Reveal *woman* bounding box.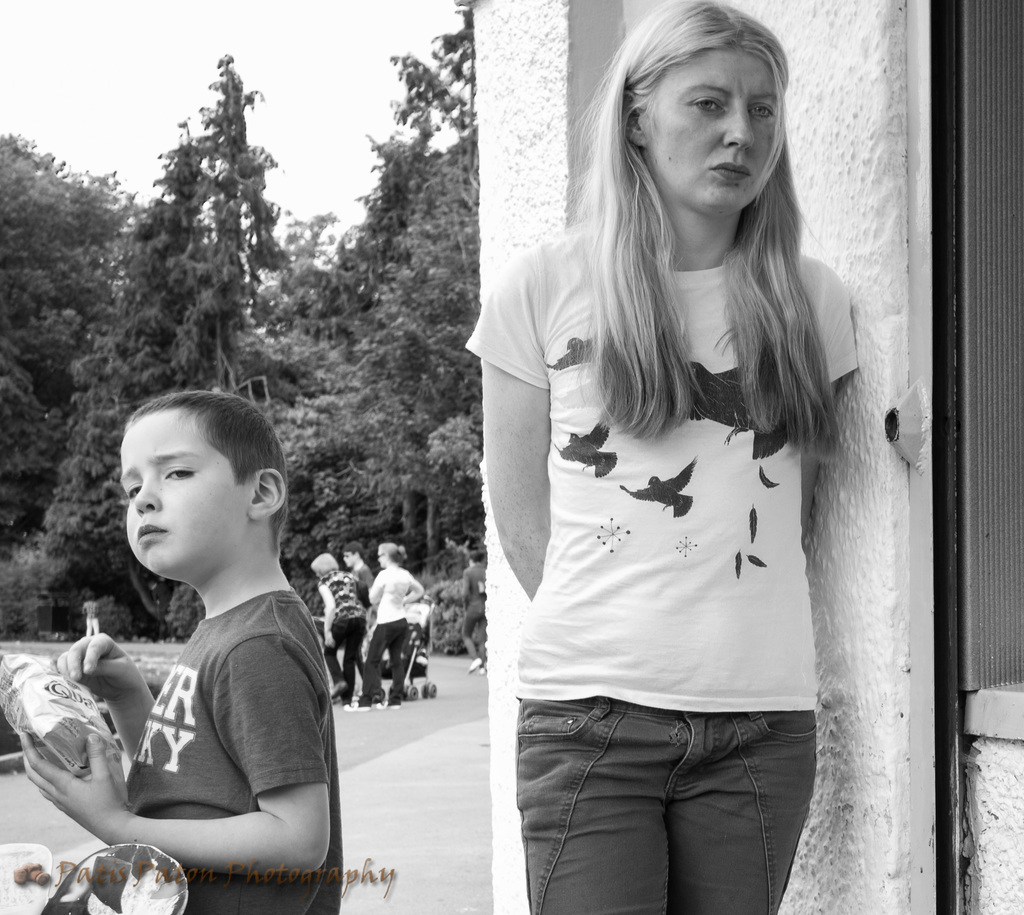
Revealed: pyautogui.locateOnScreen(461, 0, 861, 914).
